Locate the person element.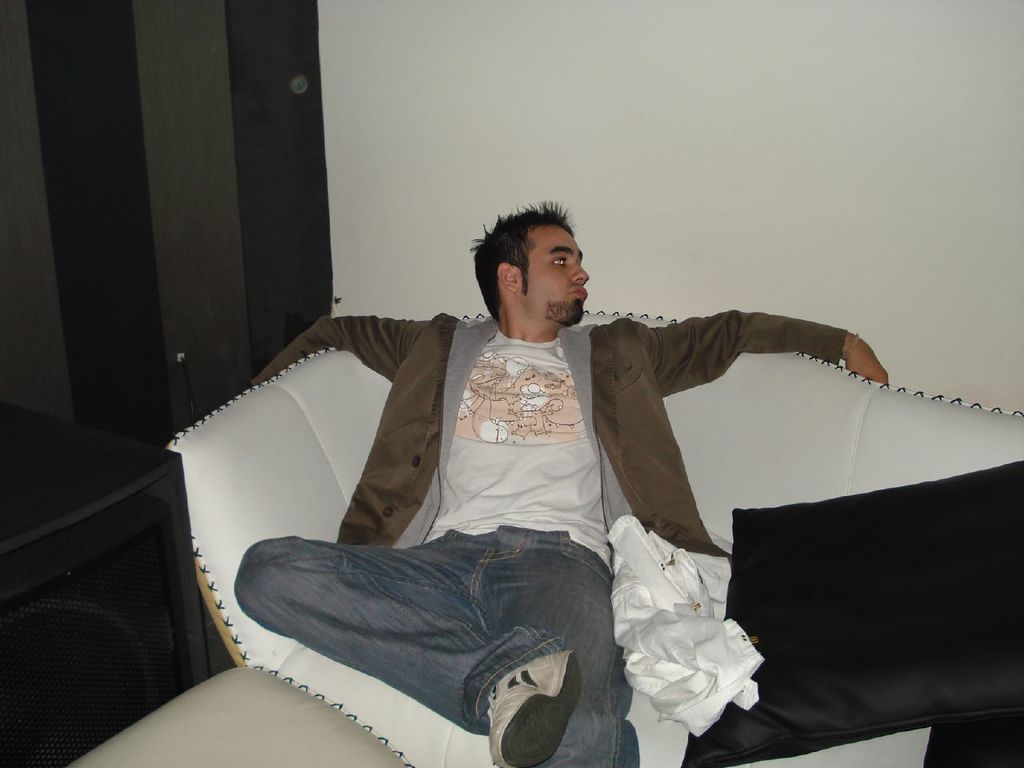
Element bbox: left=232, top=195, right=896, bottom=767.
